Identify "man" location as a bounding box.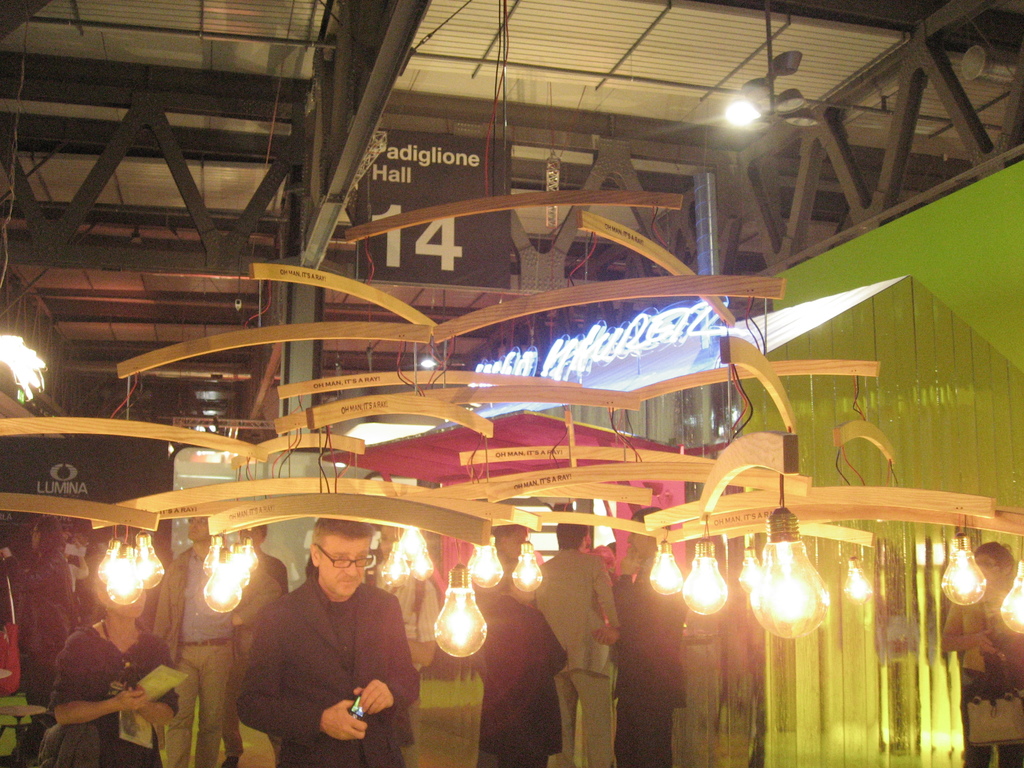
pyautogui.locateOnScreen(220, 529, 417, 759).
